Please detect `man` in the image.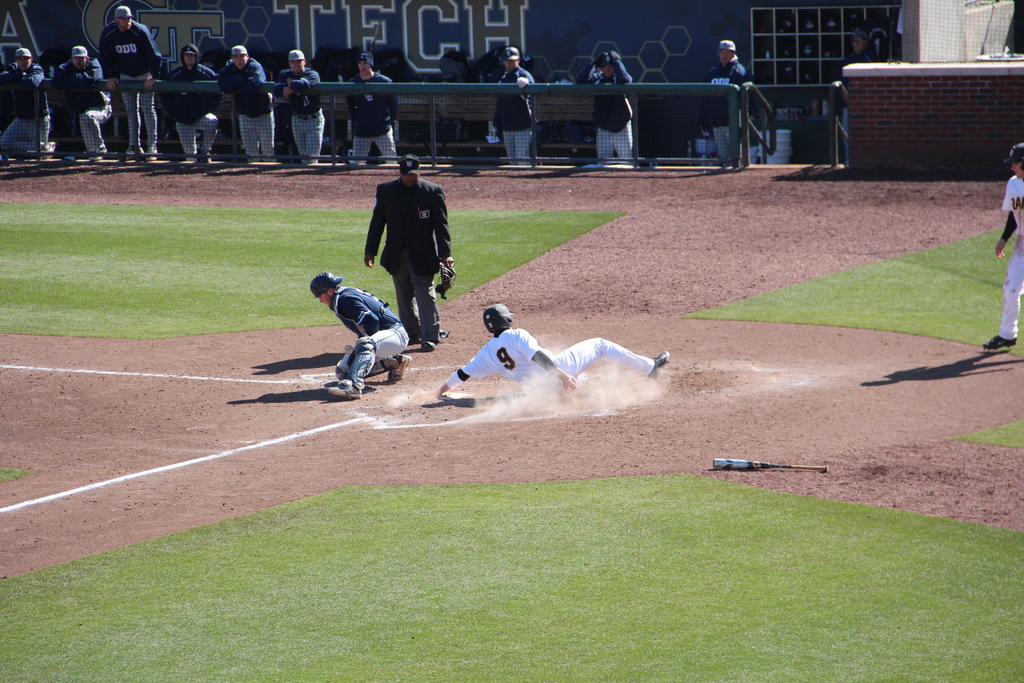
pyautogui.locateOnScreen(436, 304, 667, 399).
